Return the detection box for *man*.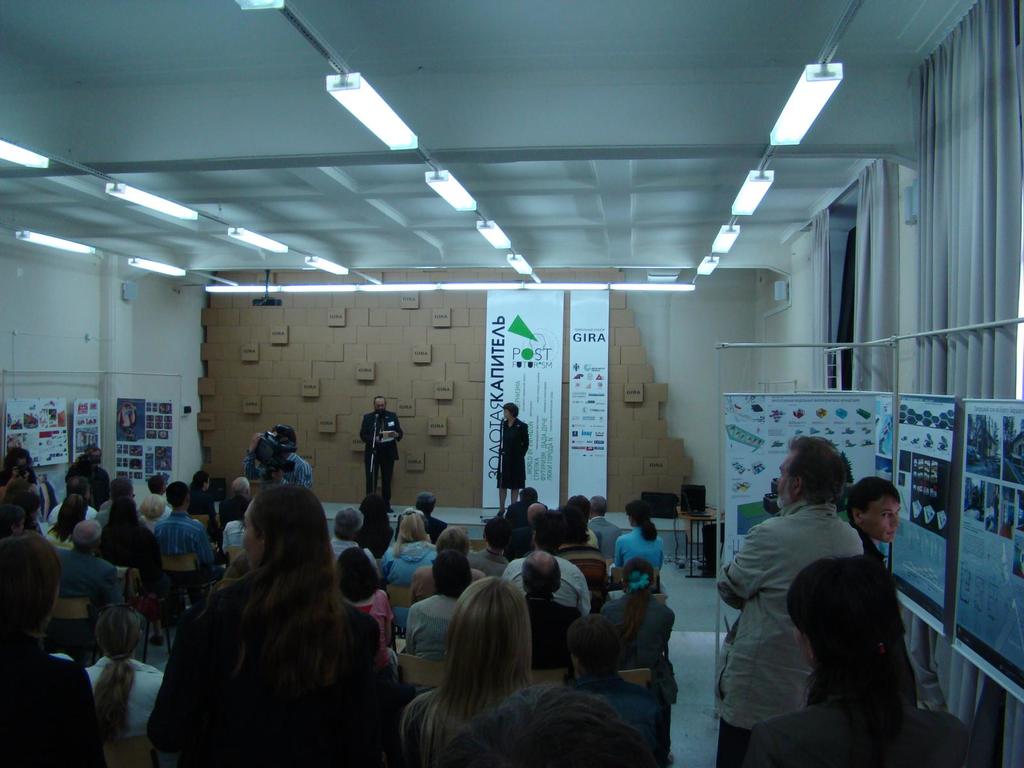
pyautogui.locateOnScreen(846, 479, 902, 573).
